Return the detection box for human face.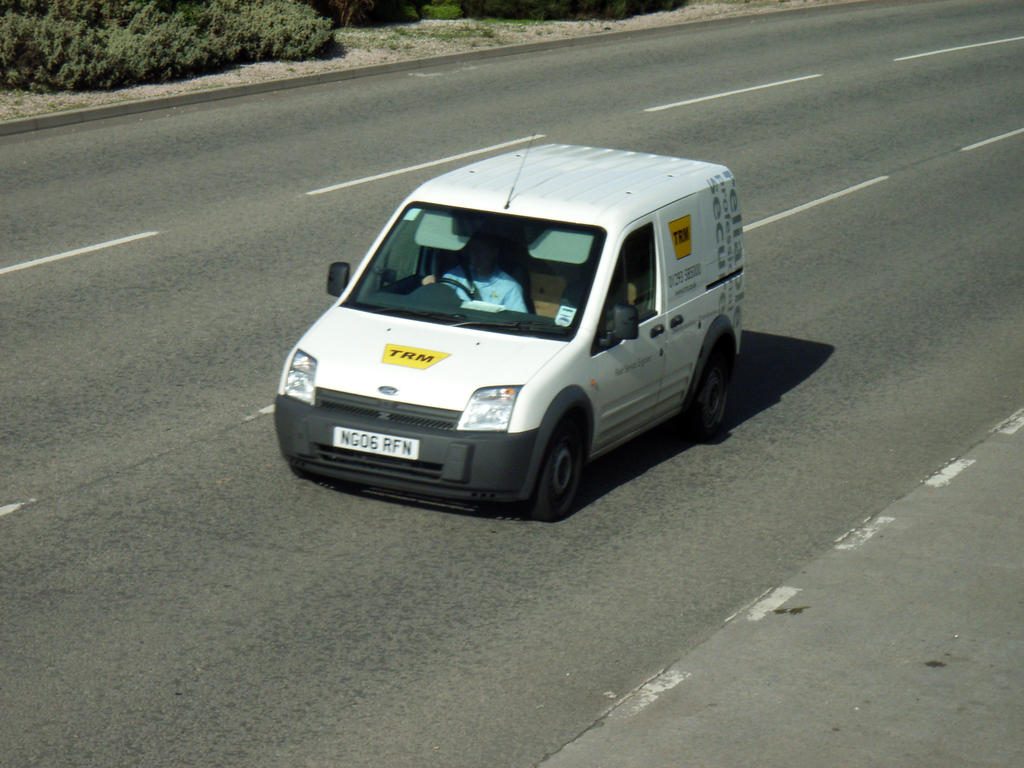
[465, 237, 492, 268].
